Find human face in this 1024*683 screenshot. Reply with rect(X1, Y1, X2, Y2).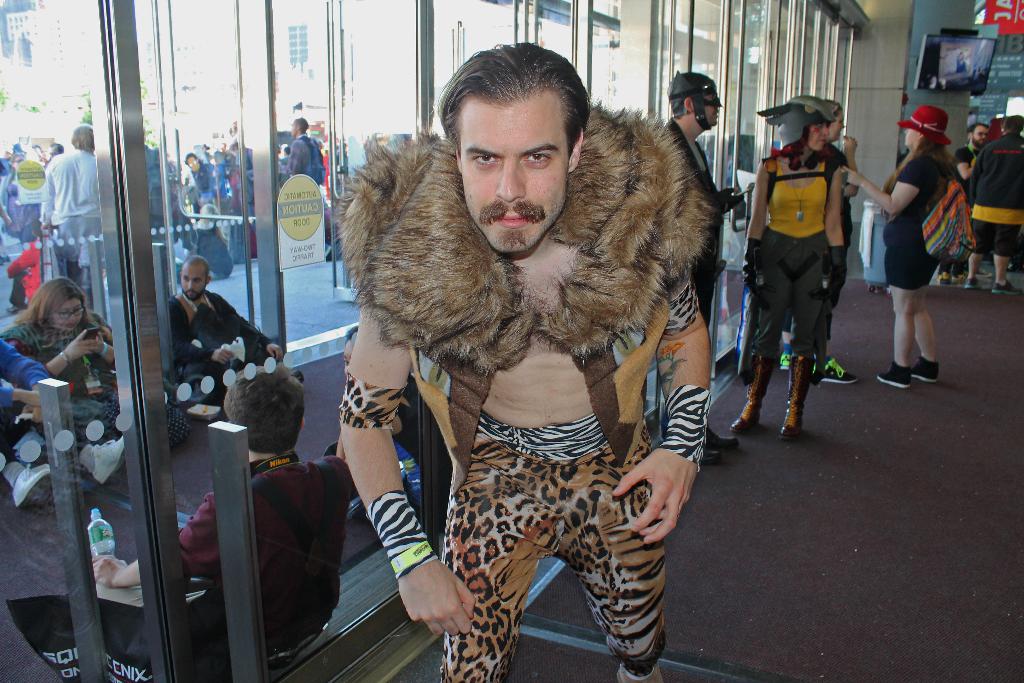
rect(804, 121, 830, 152).
